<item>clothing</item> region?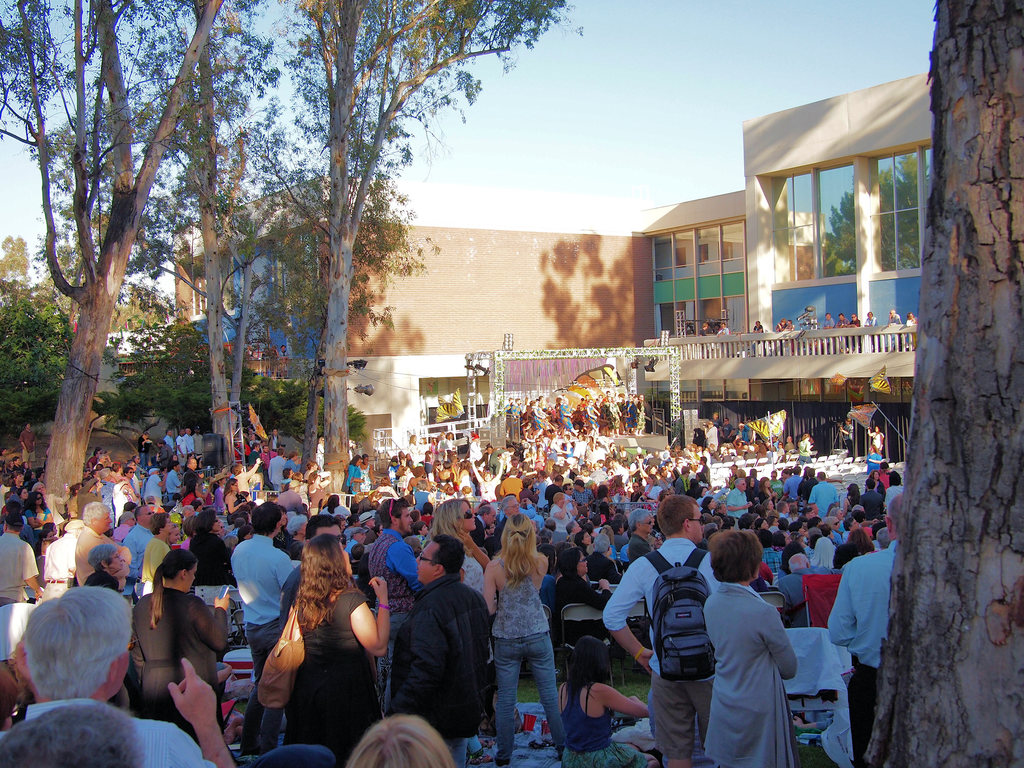
{"x1": 890, "y1": 309, "x2": 904, "y2": 349}
